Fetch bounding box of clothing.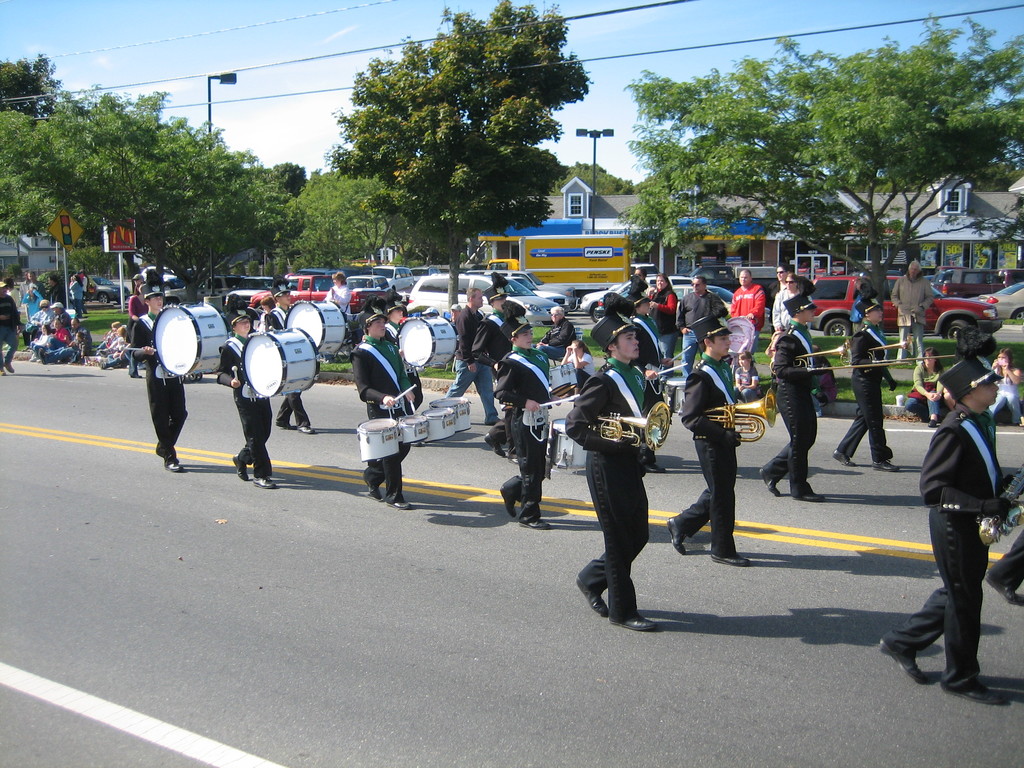
Bbox: l=881, t=400, r=1012, b=696.
